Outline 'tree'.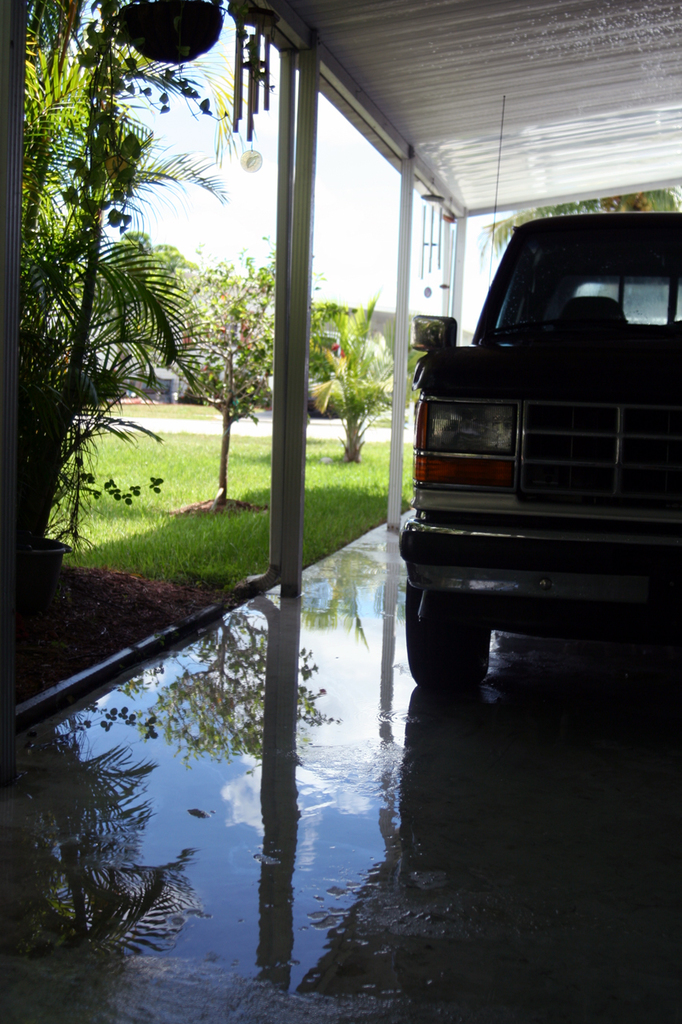
Outline: 152/234/329/501.
